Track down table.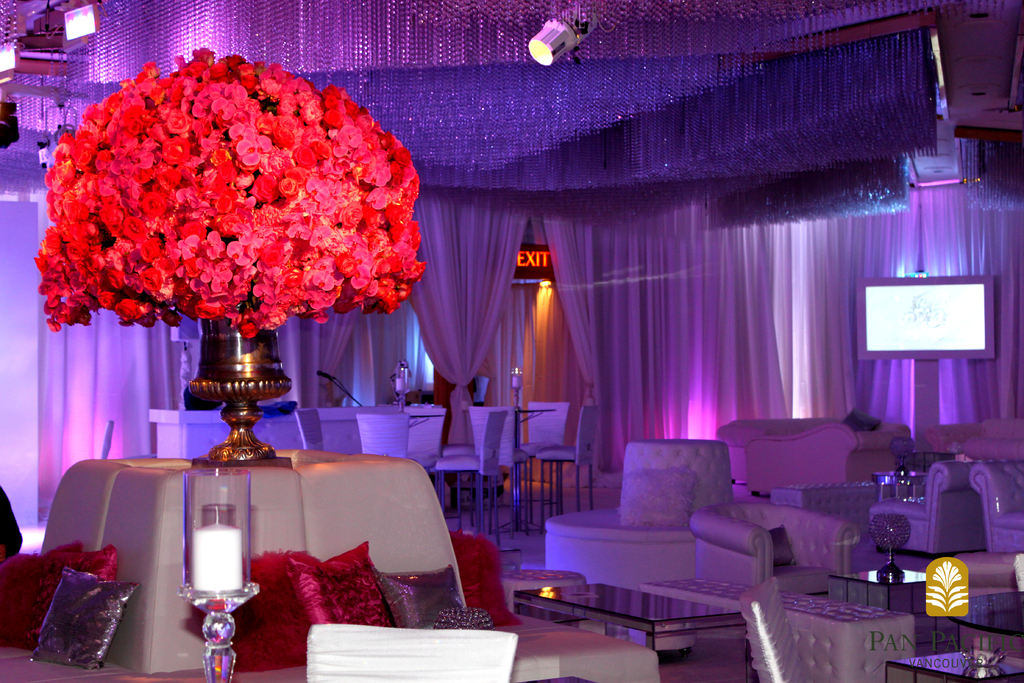
Tracked to {"x1": 0, "y1": 445, "x2": 659, "y2": 682}.
